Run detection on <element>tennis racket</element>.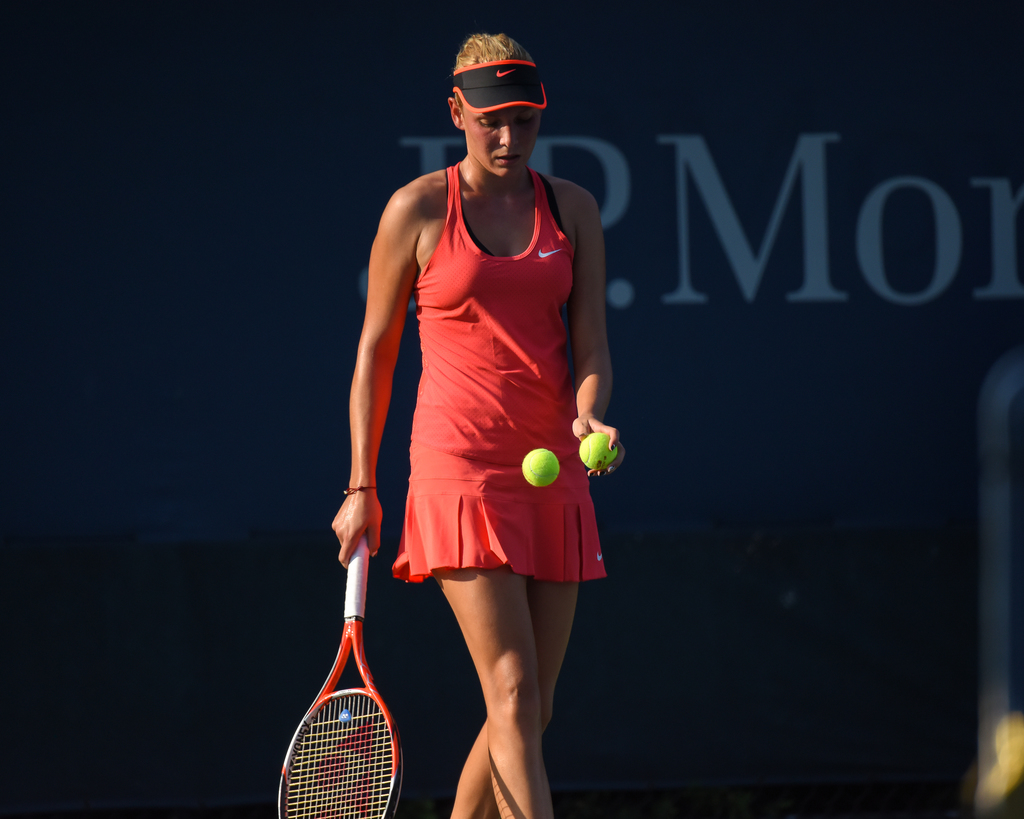
Result: [left=278, top=528, right=408, bottom=818].
